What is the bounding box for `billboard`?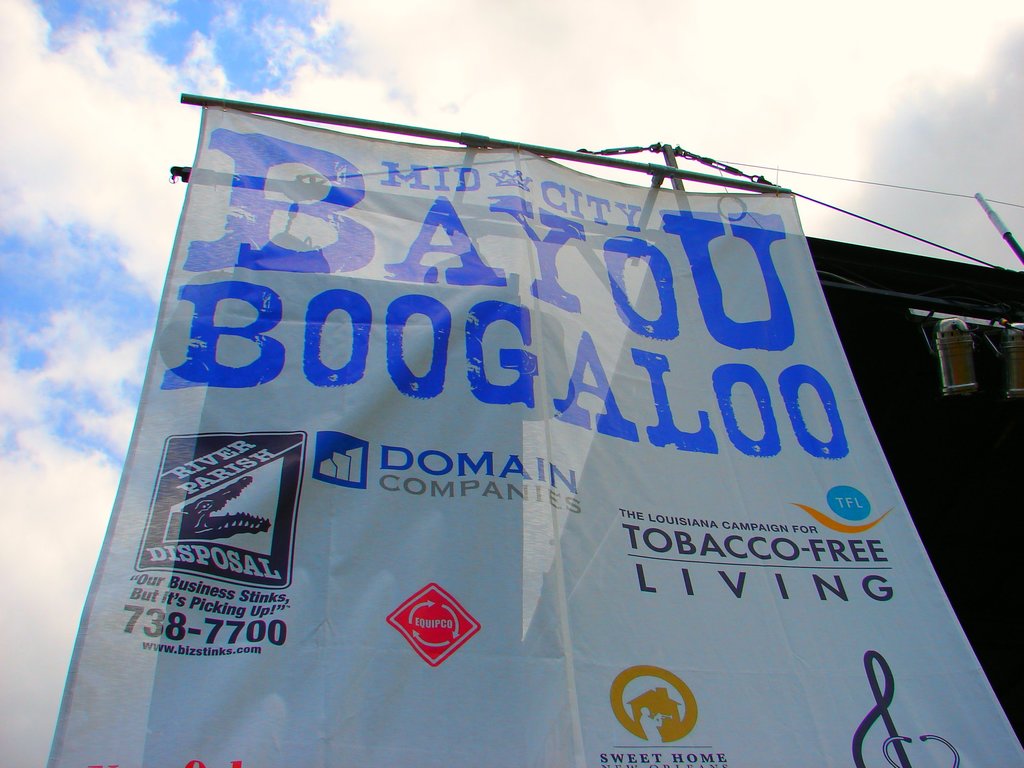
43:100:1023:766.
